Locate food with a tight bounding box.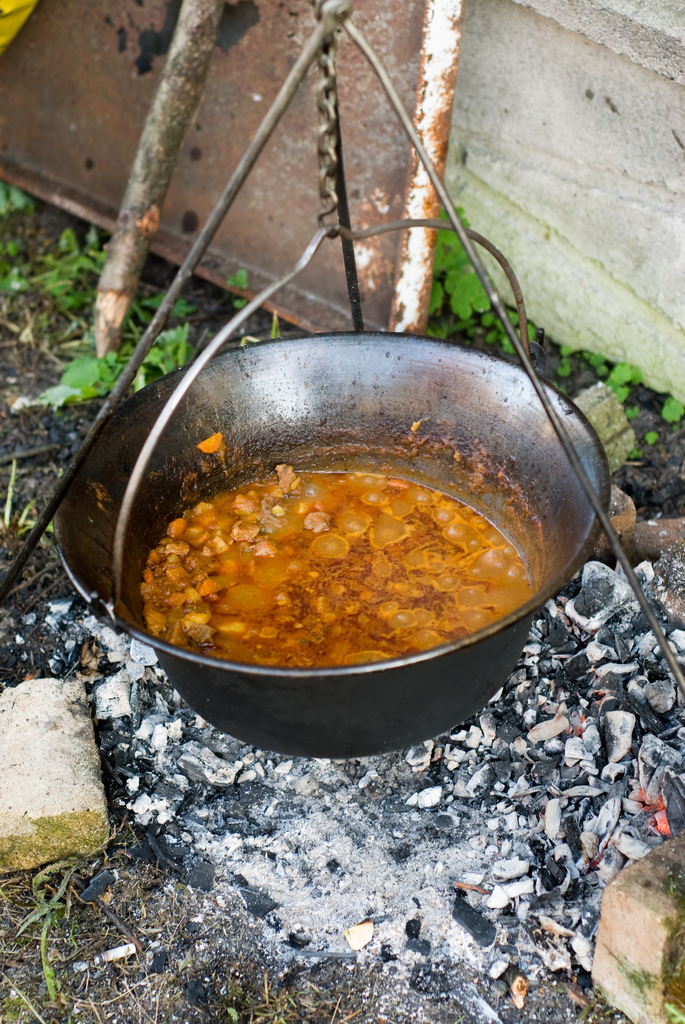
[x1=142, y1=423, x2=572, y2=687].
